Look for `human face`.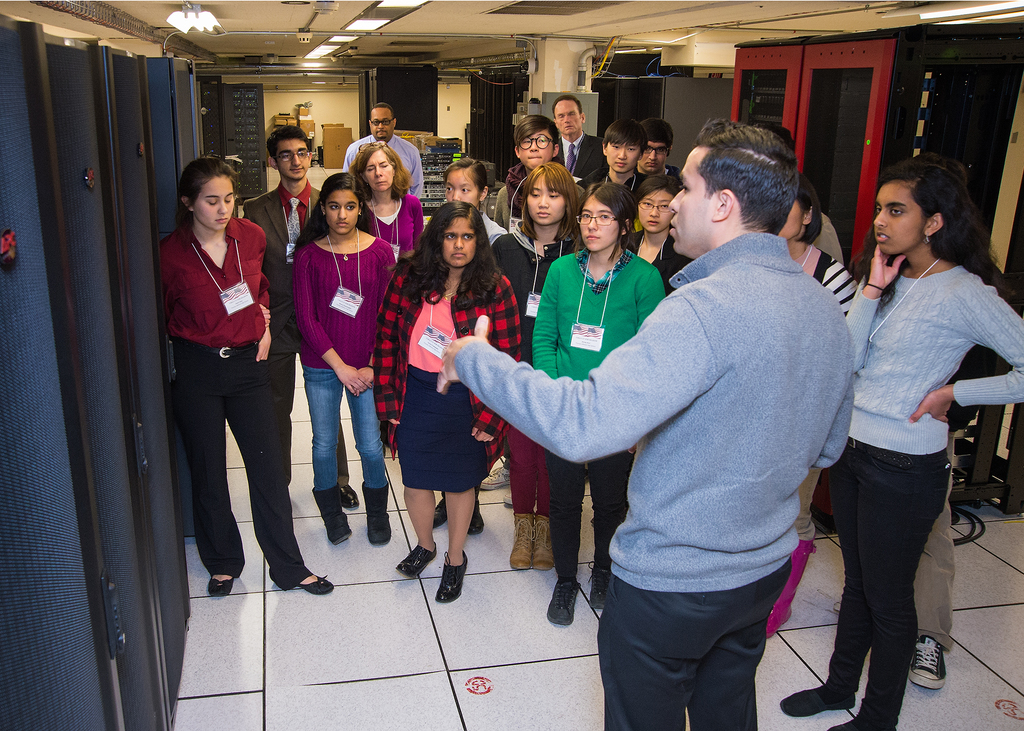
Found: BBox(554, 100, 582, 134).
